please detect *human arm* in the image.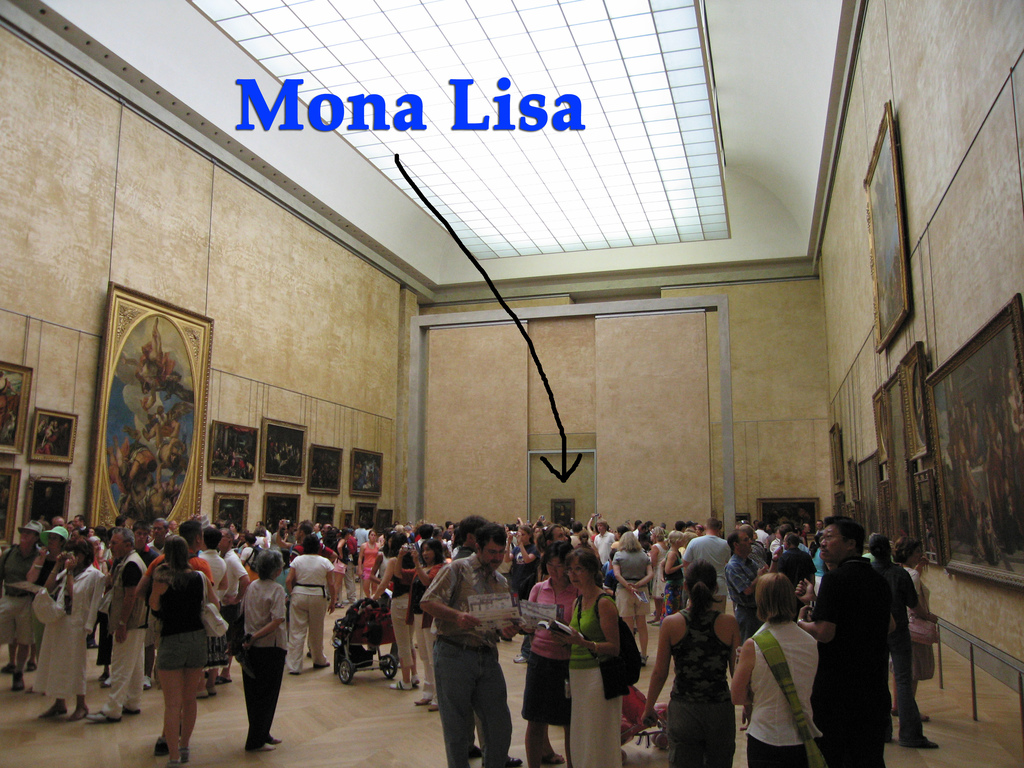
{"x1": 417, "y1": 563, "x2": 482, "y2": 632}.
